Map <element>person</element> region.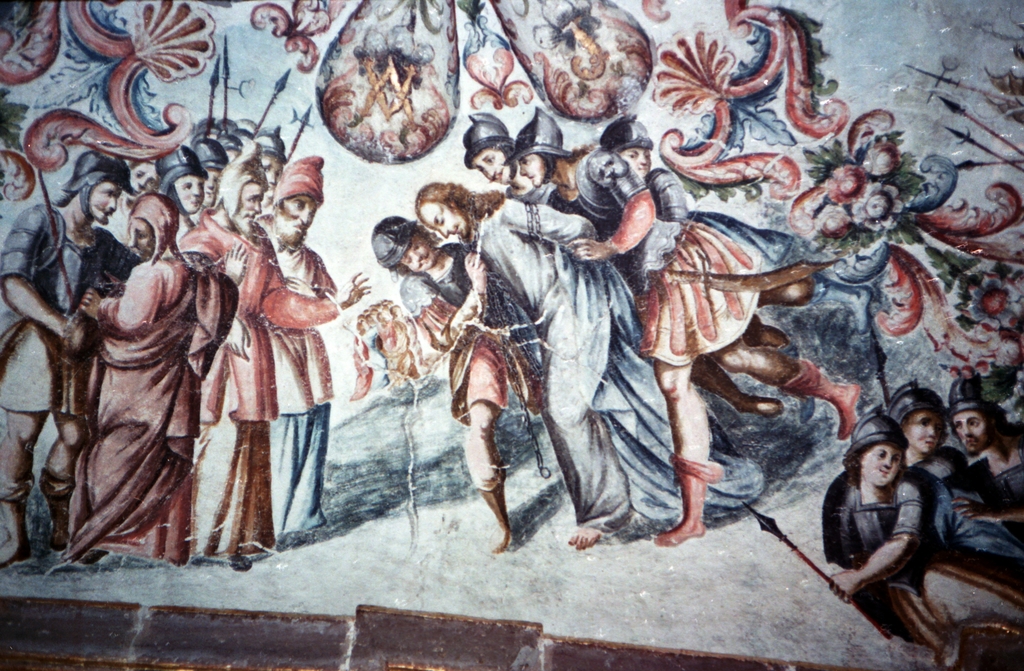
Mapped to <region>506, 109, 867, 549</region>.
